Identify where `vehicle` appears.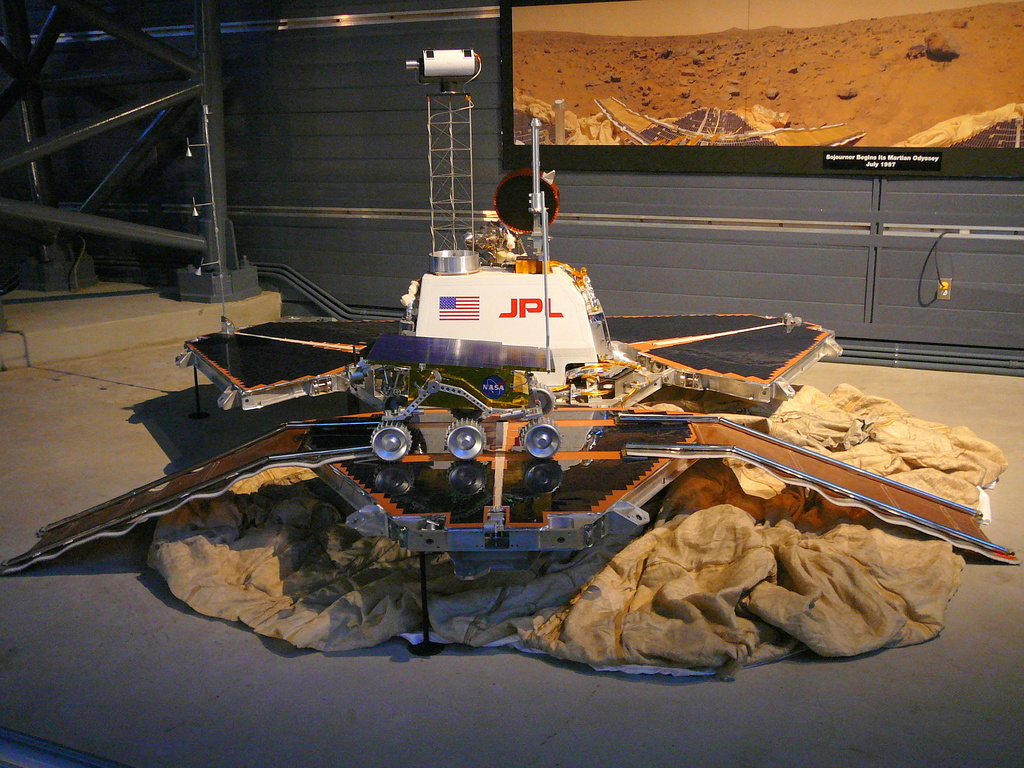
Appears at x1=80 y1=180 x2=1004 y2=709.
